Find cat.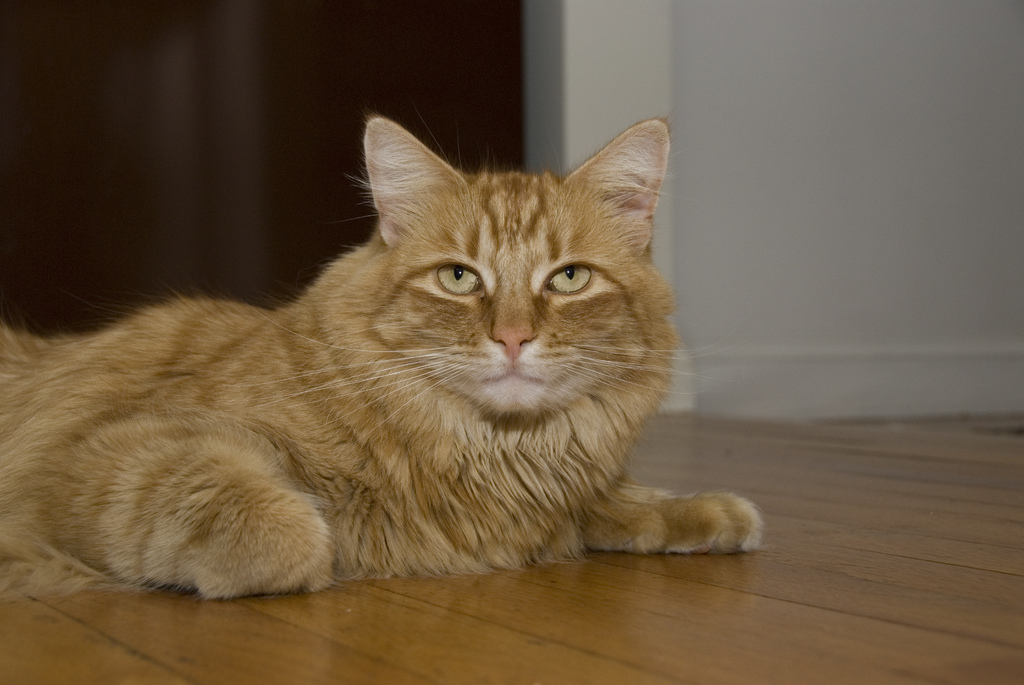
region(0, 115, 767, 601).
